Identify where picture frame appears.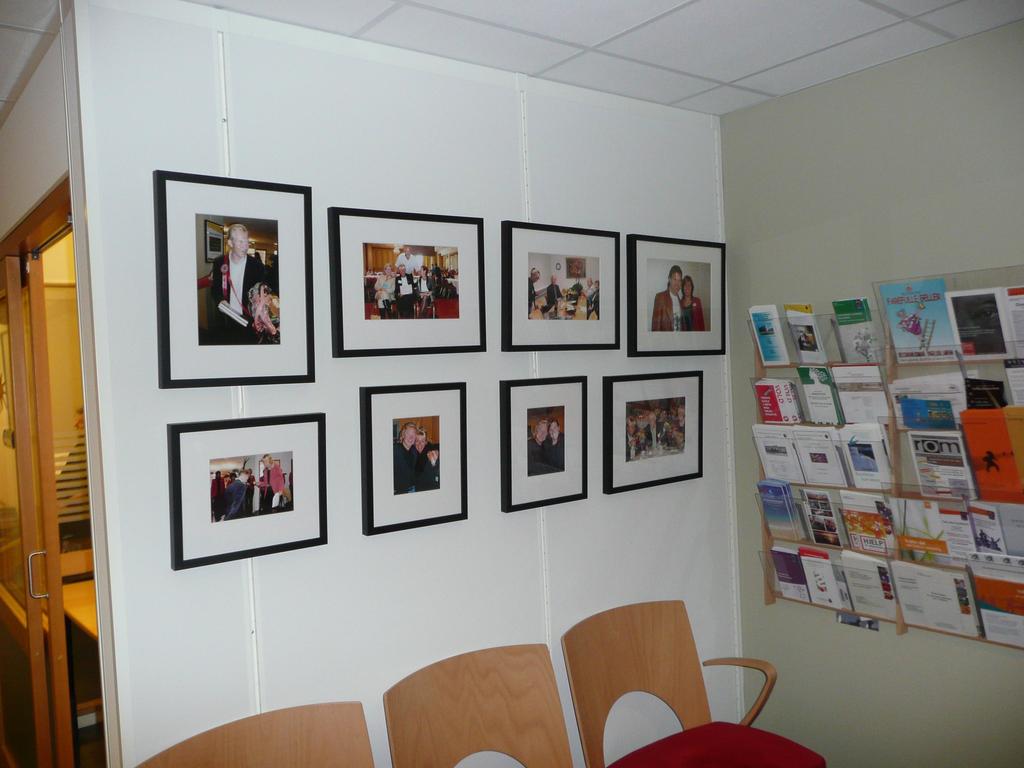
Appears at 362,379,472,541.
